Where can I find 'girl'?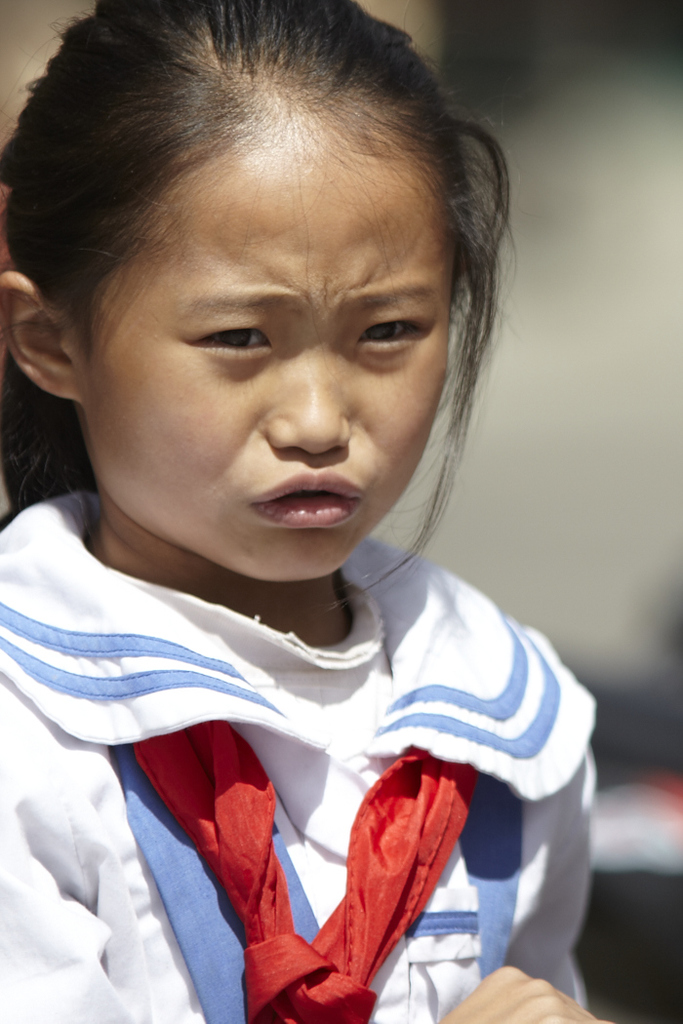
You can find it at crop(0, 0, 603, 1023).
